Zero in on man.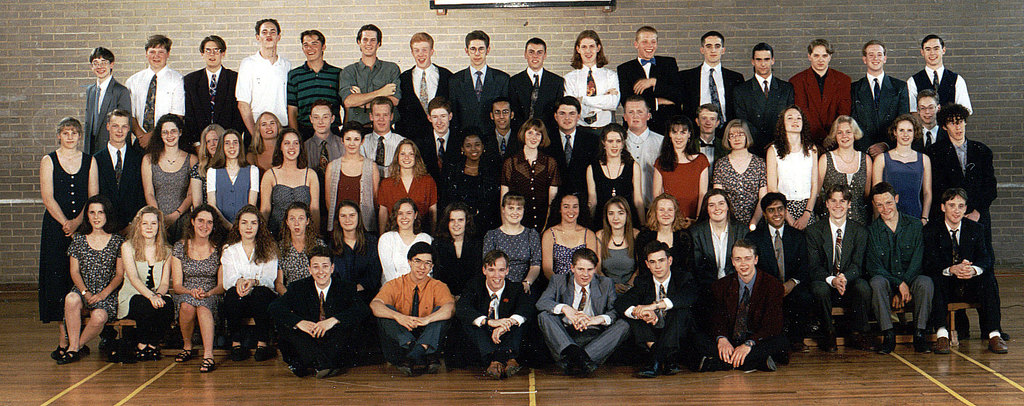
Zeroed in: 680,30,747,136.
